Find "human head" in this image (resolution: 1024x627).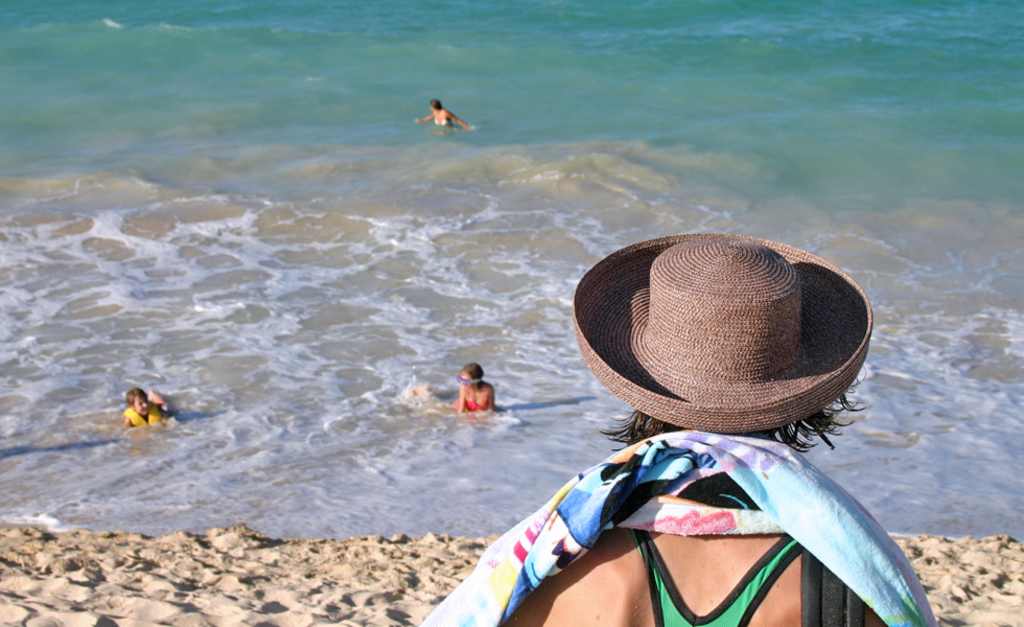
[457,357,487,389].
